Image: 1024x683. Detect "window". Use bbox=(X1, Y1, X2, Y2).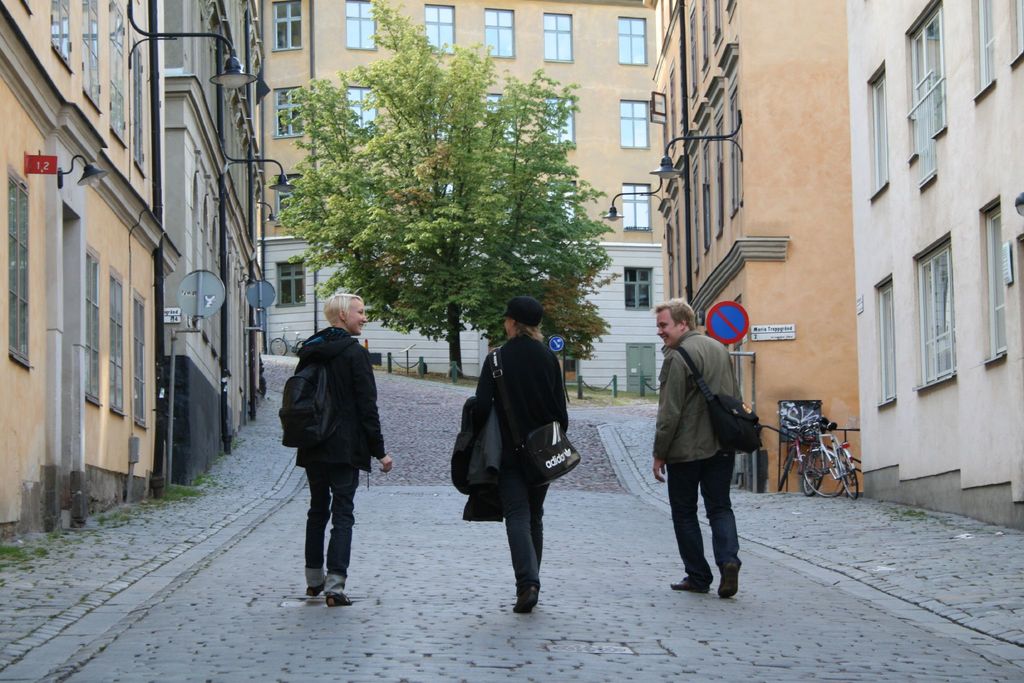
bbox=(349, 89, 374, 134).
